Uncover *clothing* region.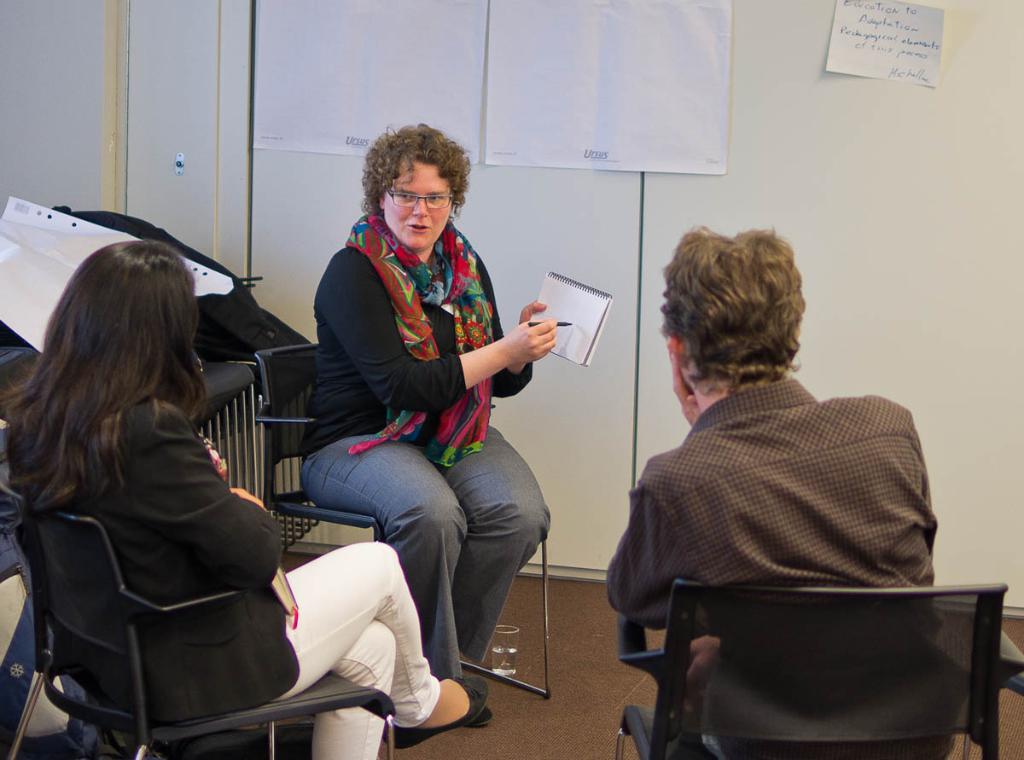
Uncovered: <bbox>596, 365, 930, 699</bbox>.
